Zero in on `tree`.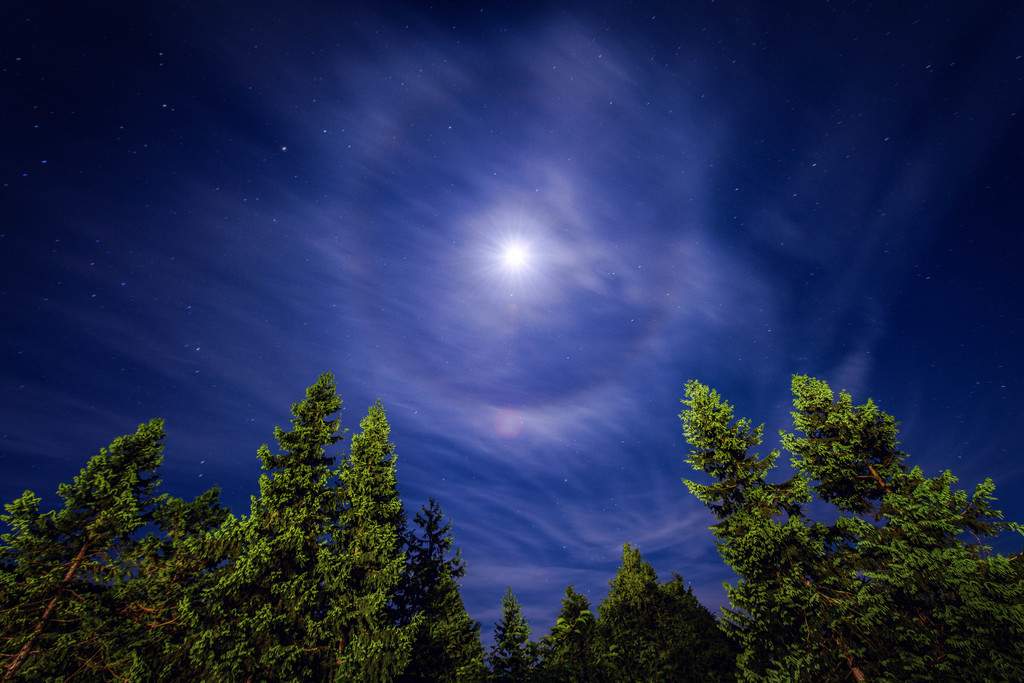
Zeroed in: detection(0, 401, 178, 682).
